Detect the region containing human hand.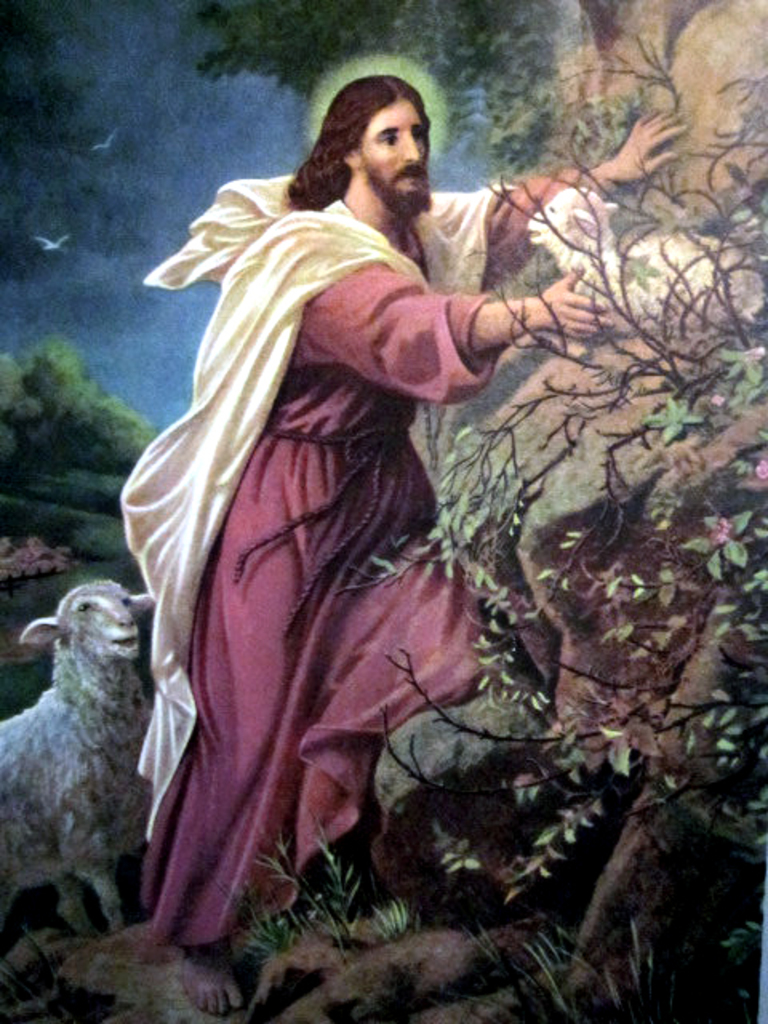
531,266,614,339.
